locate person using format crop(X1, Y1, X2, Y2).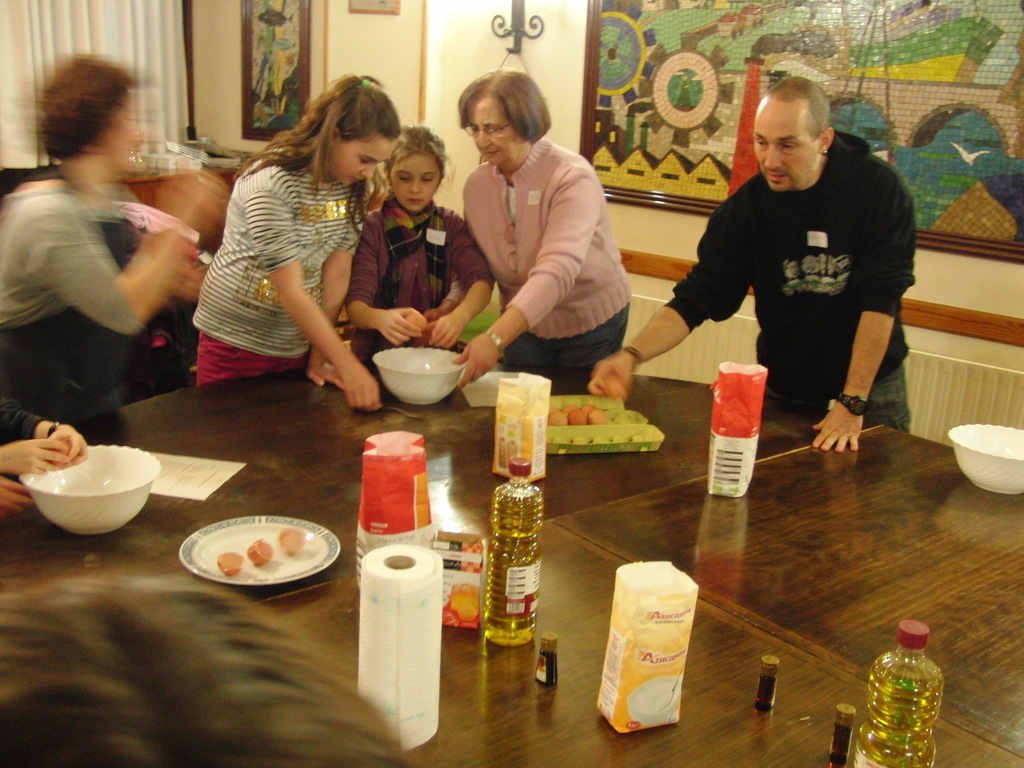
crop(452, 70, 636, 394).
